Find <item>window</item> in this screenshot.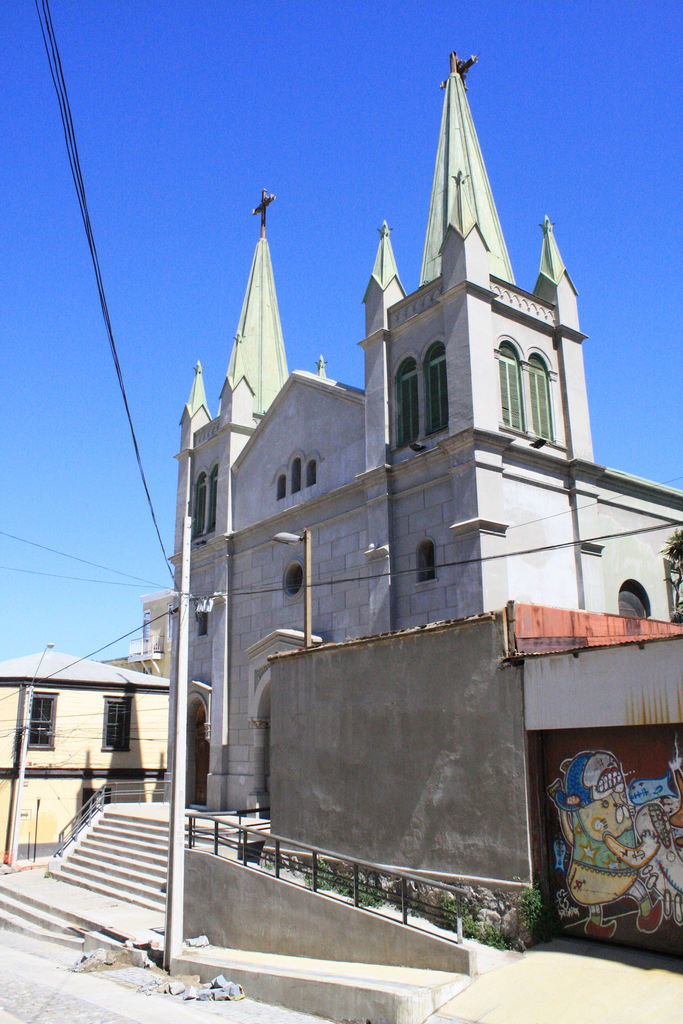
The bounding box for <item>window</item> is {"x1": 422, "y1": 337, "x2": 451, "y2": 438}.
